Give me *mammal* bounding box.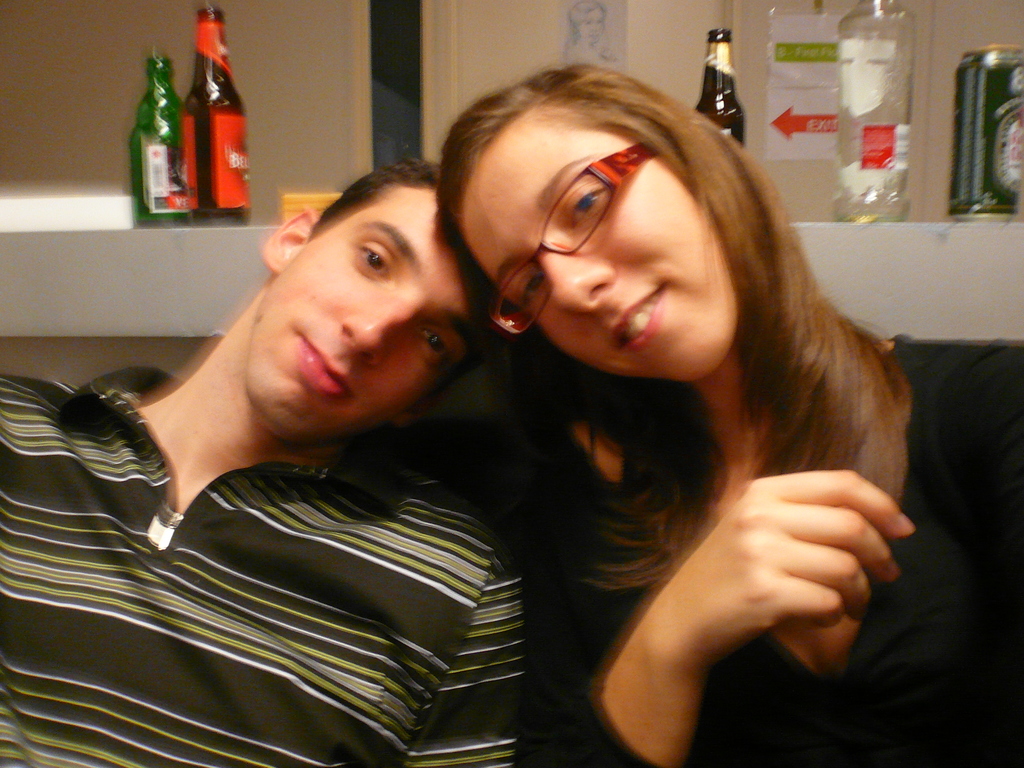
<region>0, 154, 523, 767</region>.
